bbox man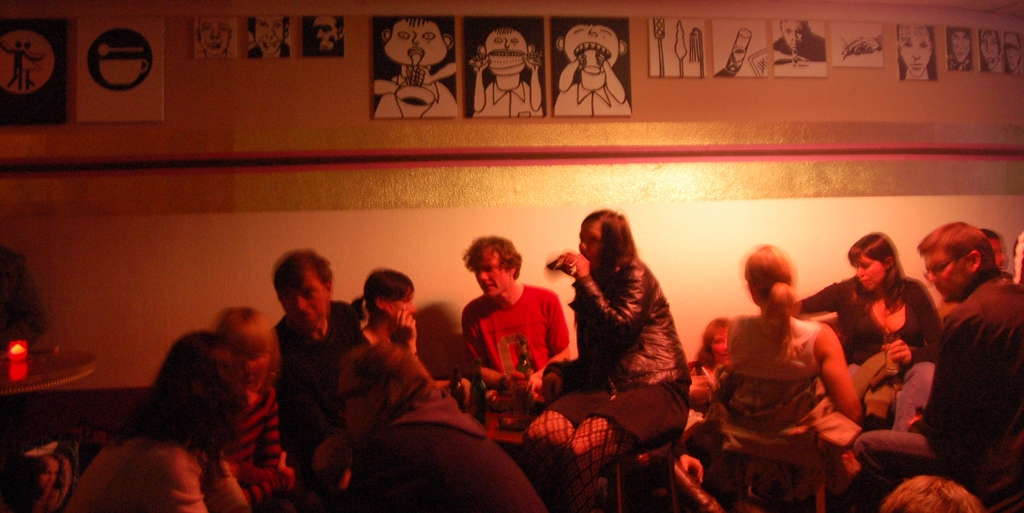
box(980, 30, 1001, 70)
